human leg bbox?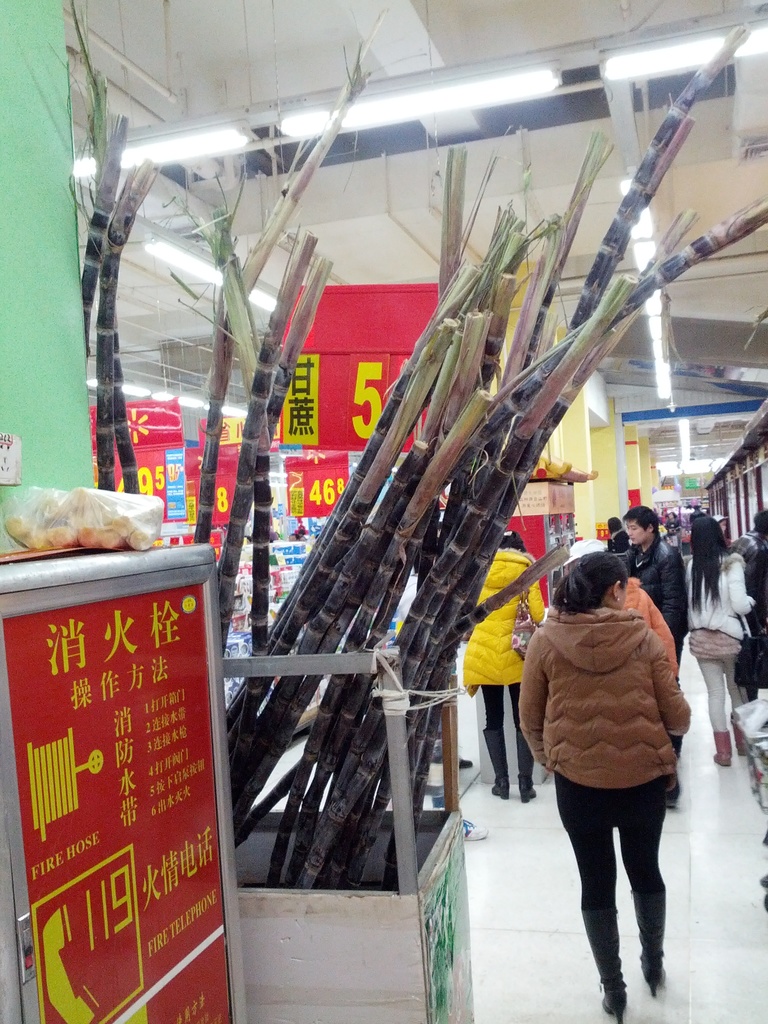
box=[618, 769, 666, 995]
